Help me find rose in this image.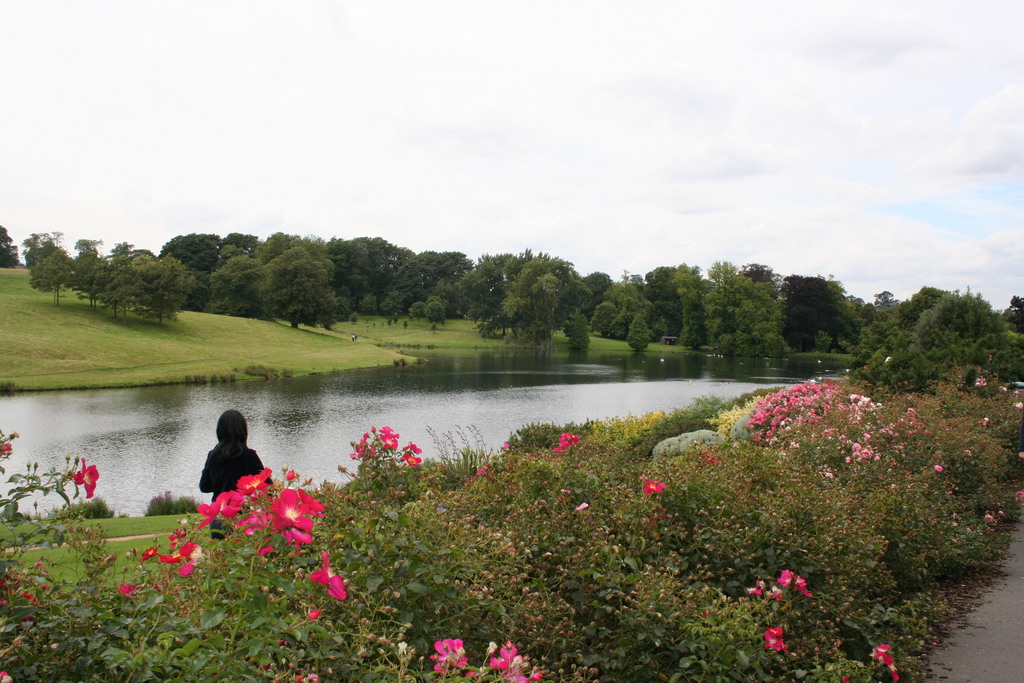
Found it: {"x1": 780, "y1": 568, "x2": 794, "y2": 586}.
